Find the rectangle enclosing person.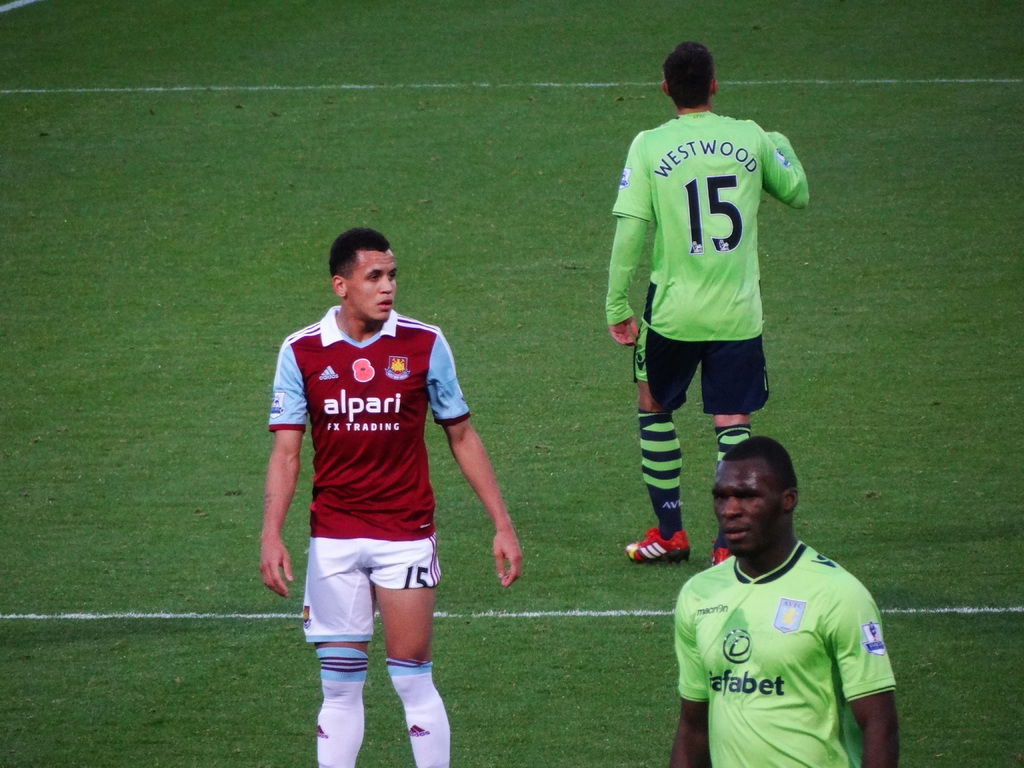
select_region(593, 37, 816, 566).
